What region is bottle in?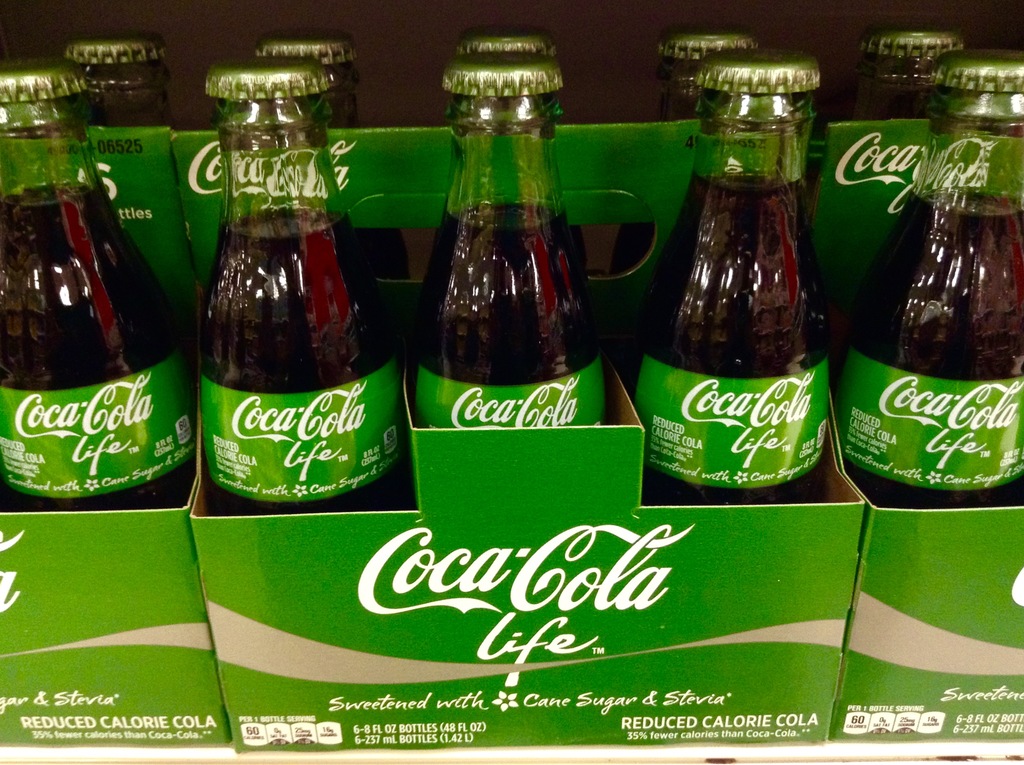
box(844, 45, 1023, 522).
